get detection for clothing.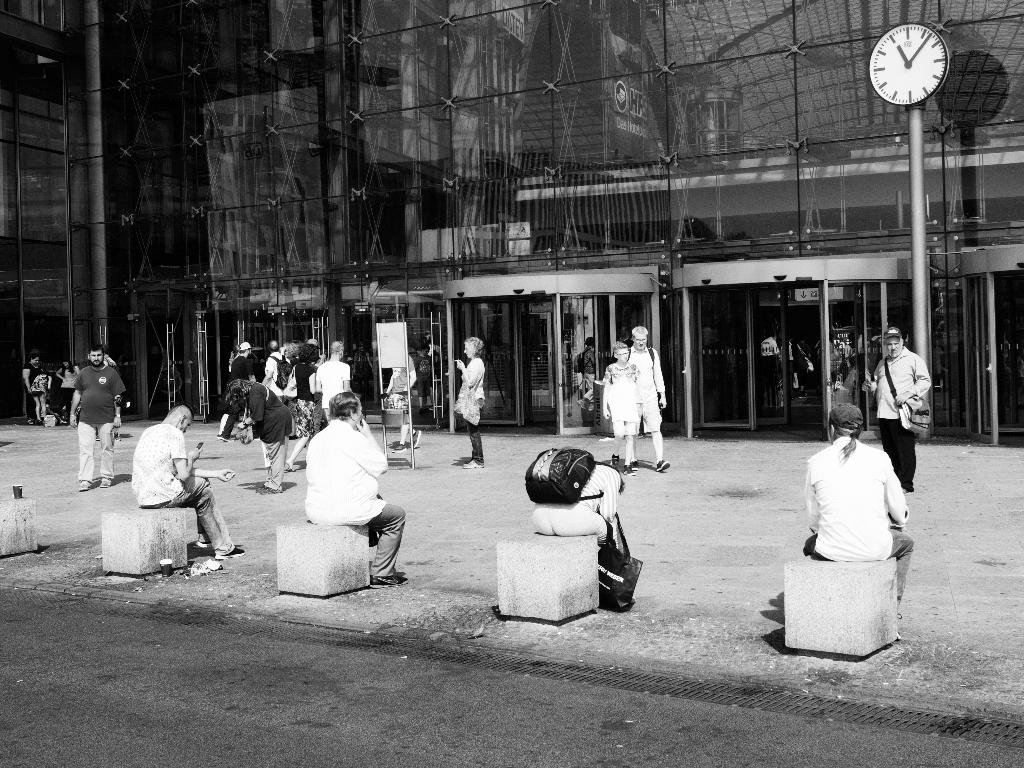
Detection: detection(313, 356, 353, 429).
